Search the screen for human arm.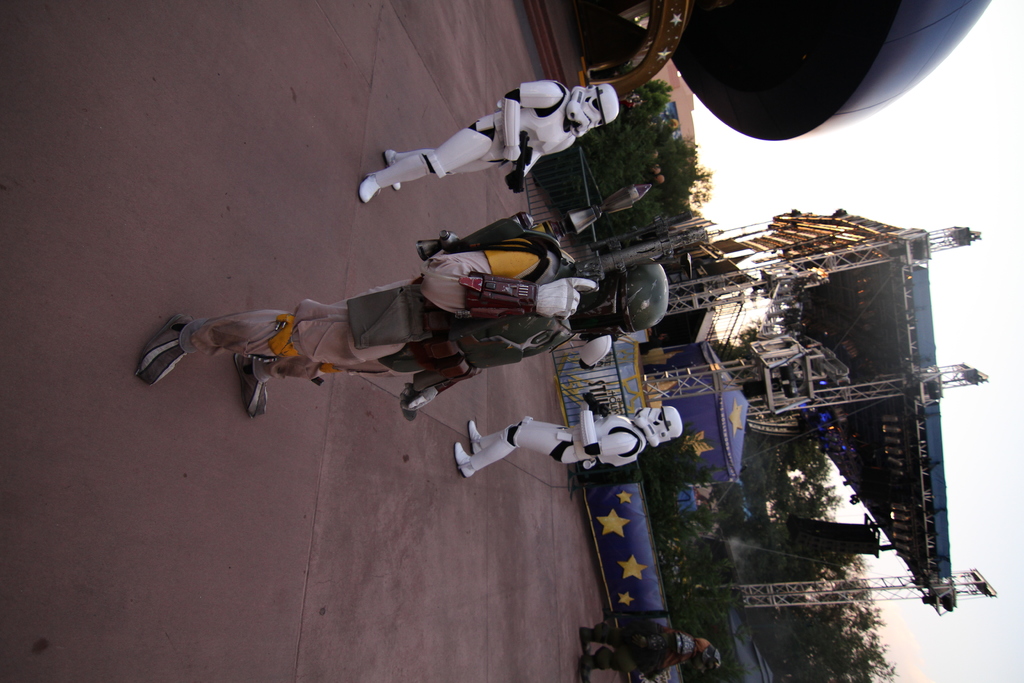
Found at box=[573, 330, 612, 372].
